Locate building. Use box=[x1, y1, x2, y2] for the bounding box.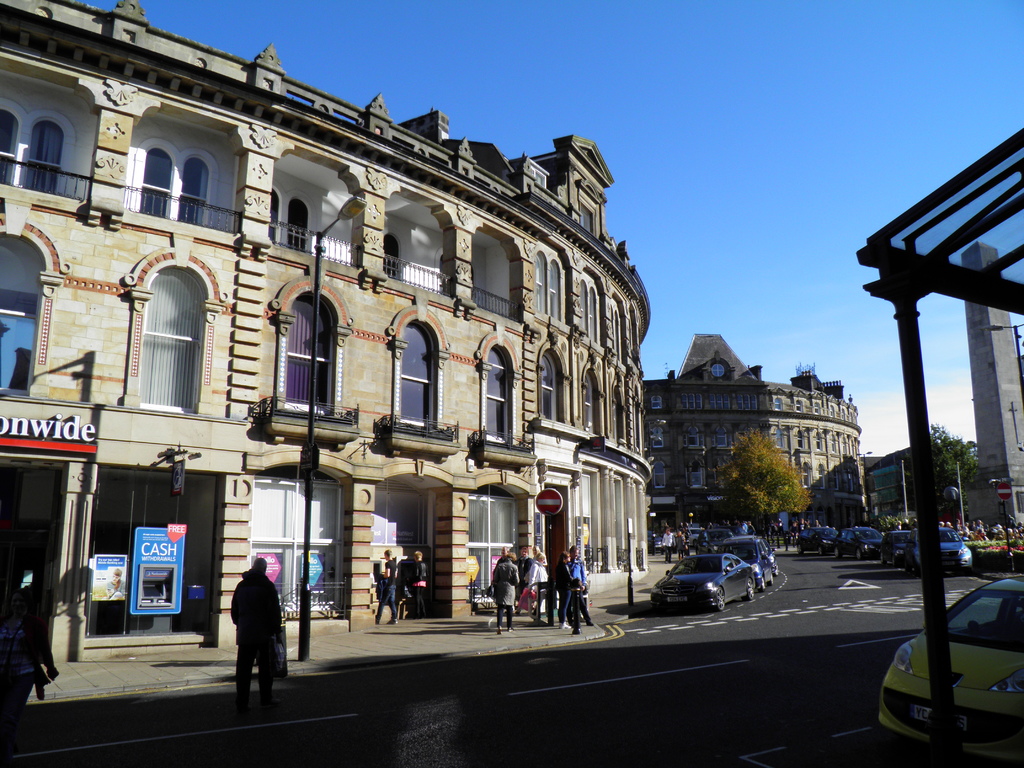
box=[640, 336, 870, 542].
